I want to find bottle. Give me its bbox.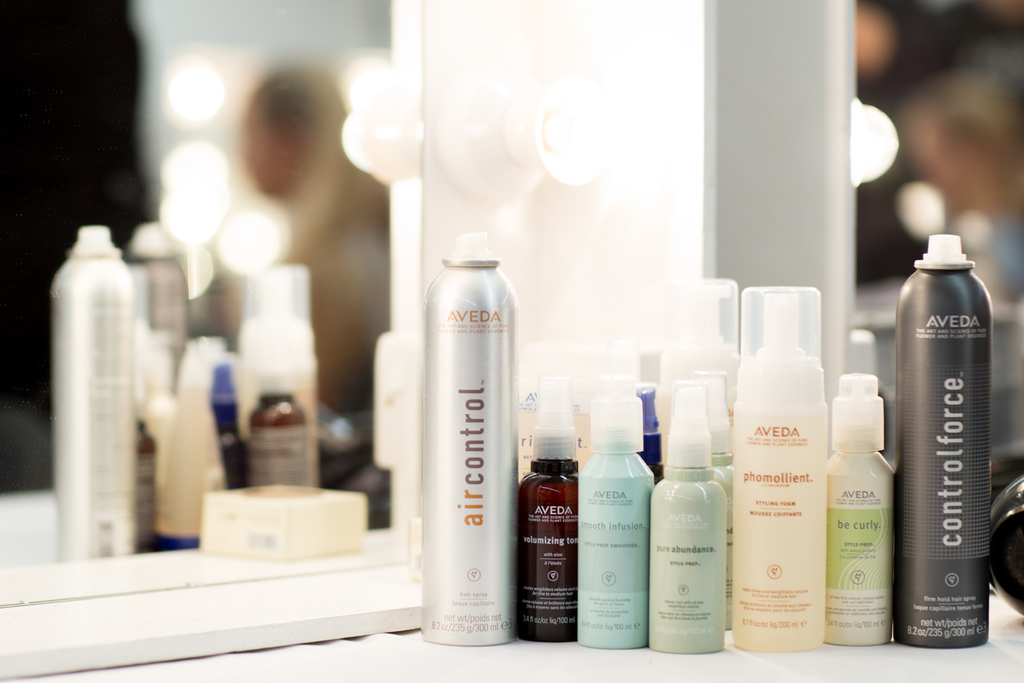
x1=804, y1=375, x2=905, y2=654.
